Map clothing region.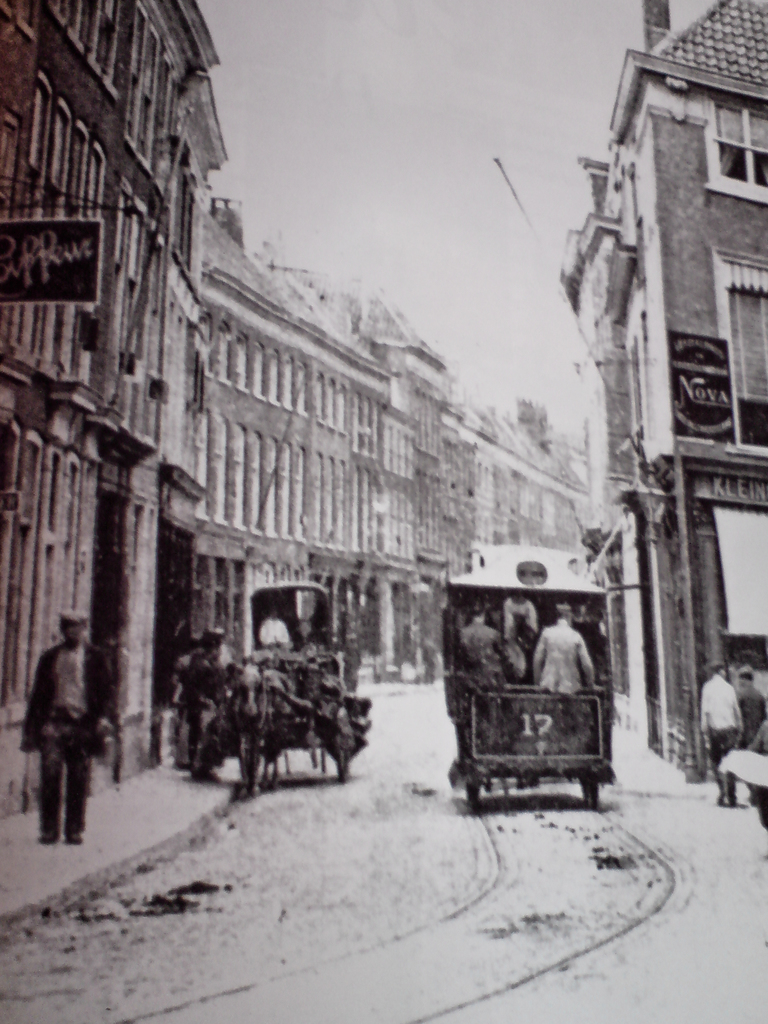
Mapped to <region>533, 606, 616, 717</region>.
